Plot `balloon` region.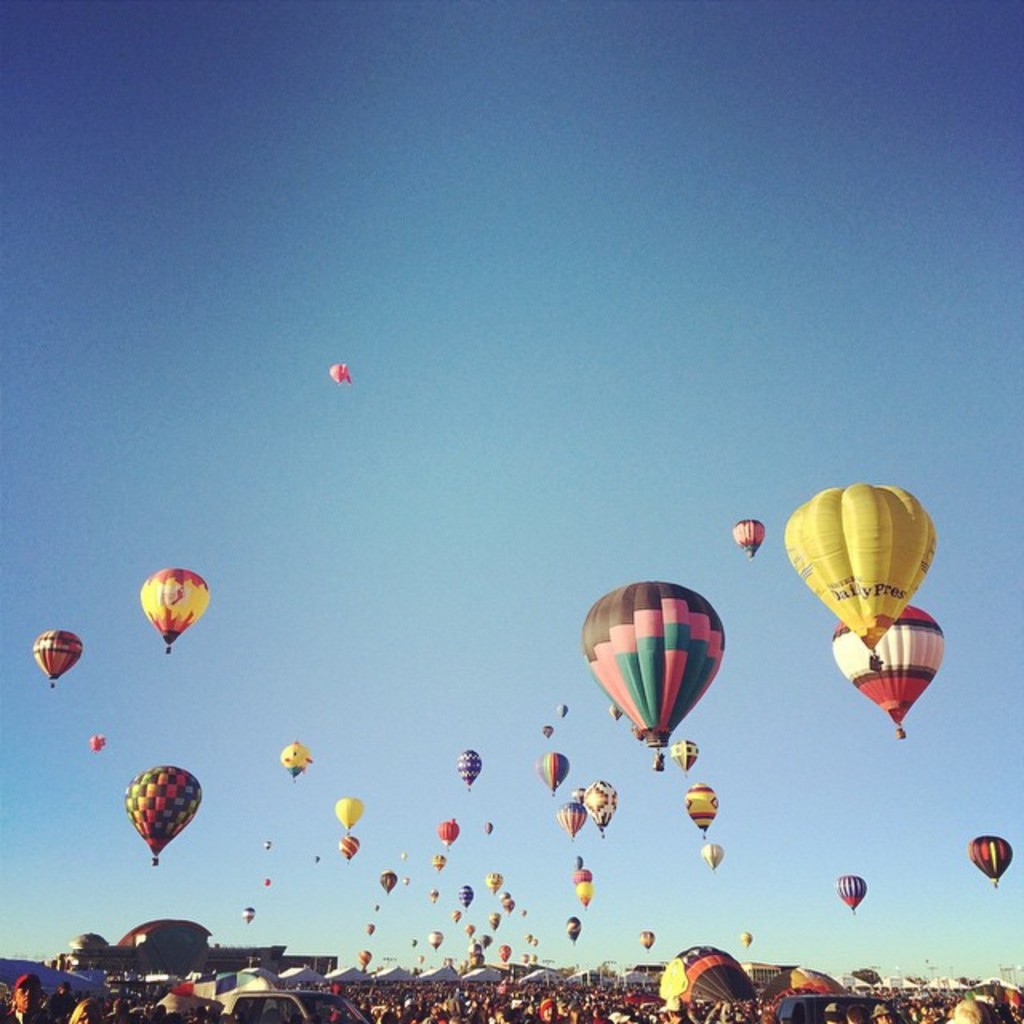
Plotted at box=[683, 776, 718, 830].
